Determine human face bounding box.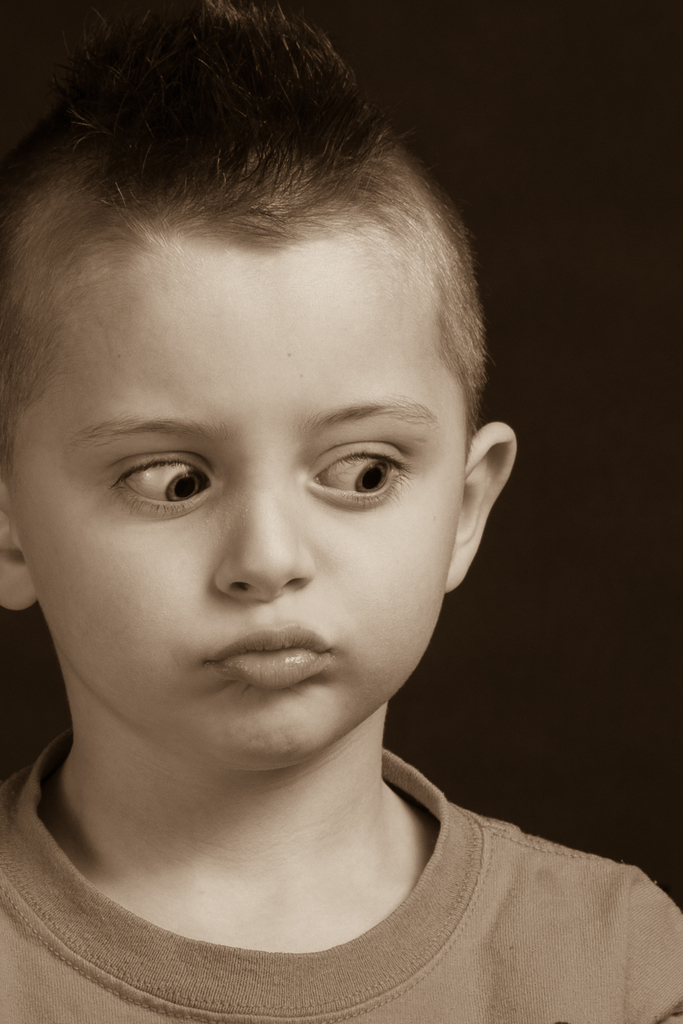
Determined: l=3, t=216, r=463, b=774.
